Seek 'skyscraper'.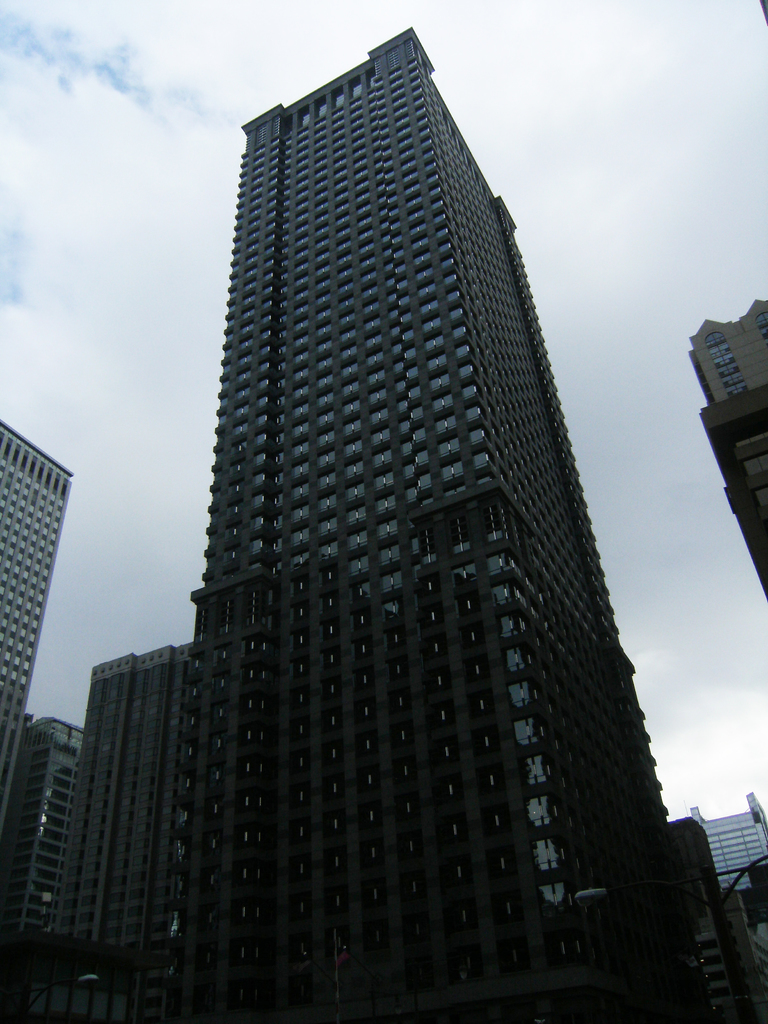
(0, 710, 88, 939).
